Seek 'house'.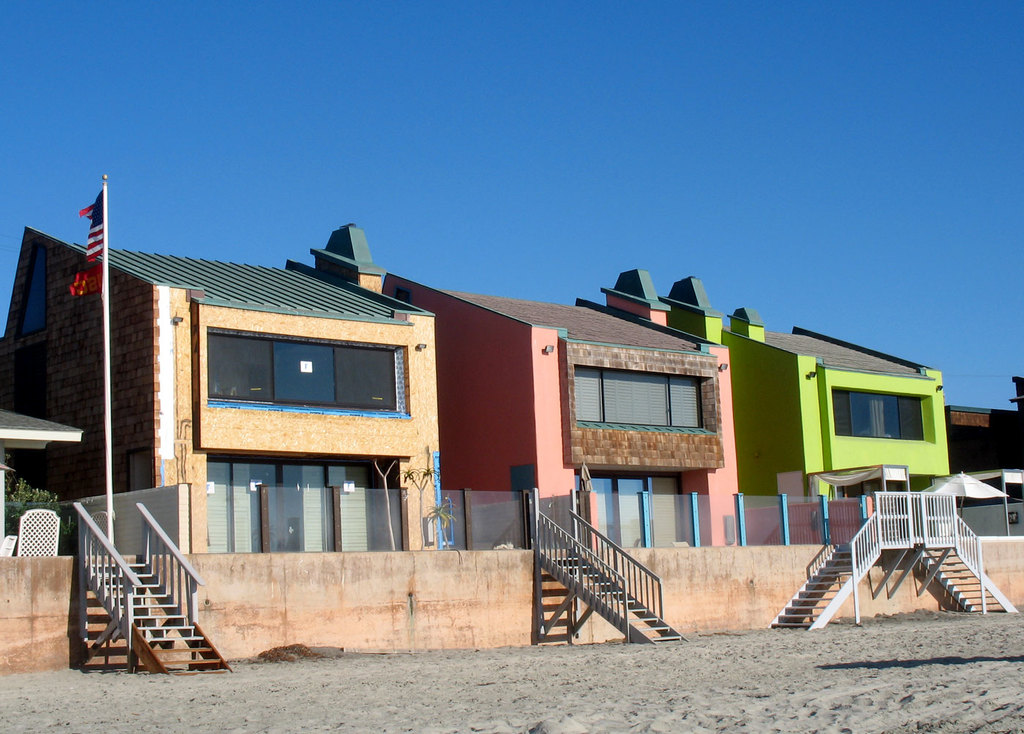
(660,277,950,517).
